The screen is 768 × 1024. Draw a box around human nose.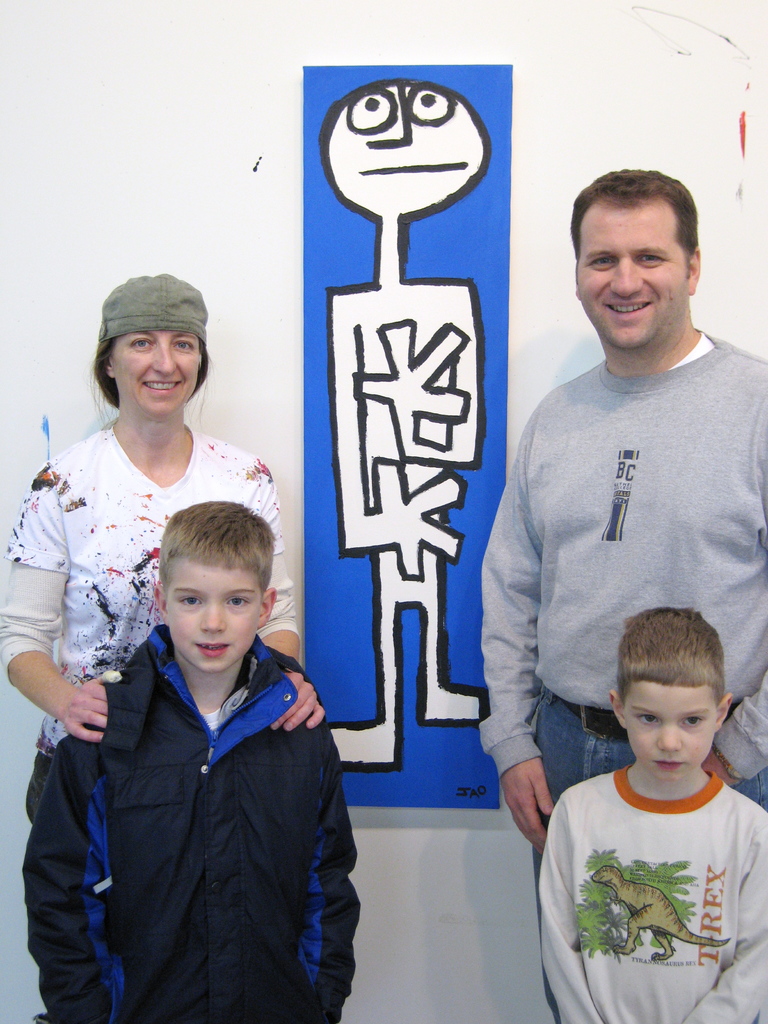
BBox(610, 263, 644, 294).
